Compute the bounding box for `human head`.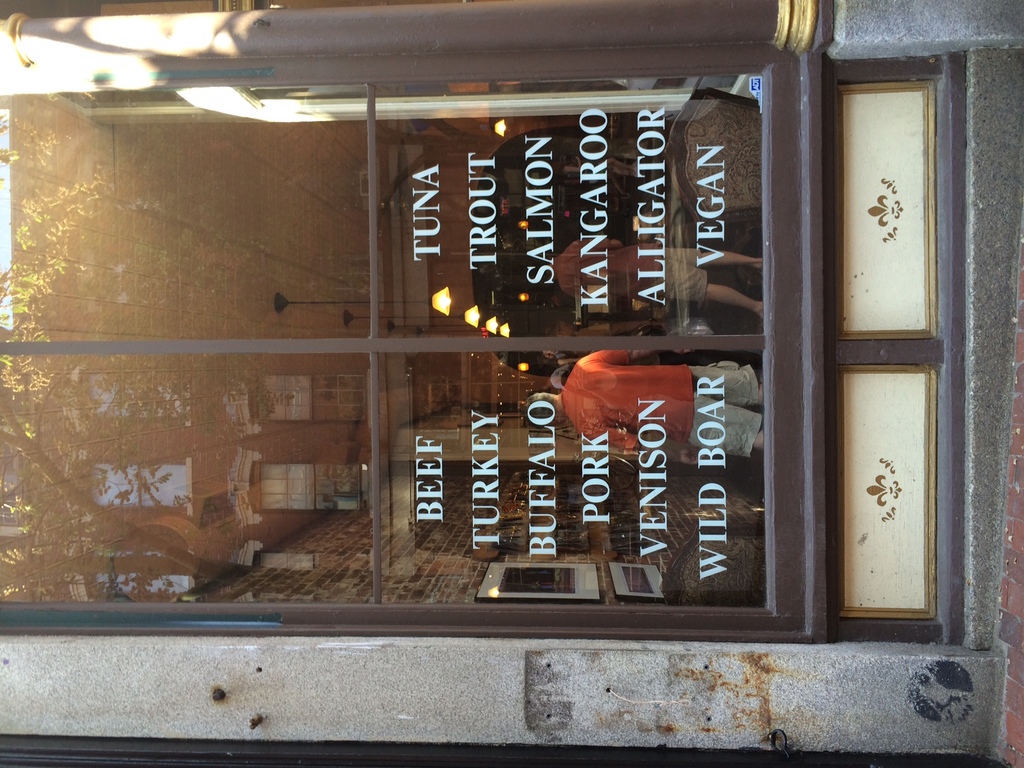
box(545, 318, 577, 339).
